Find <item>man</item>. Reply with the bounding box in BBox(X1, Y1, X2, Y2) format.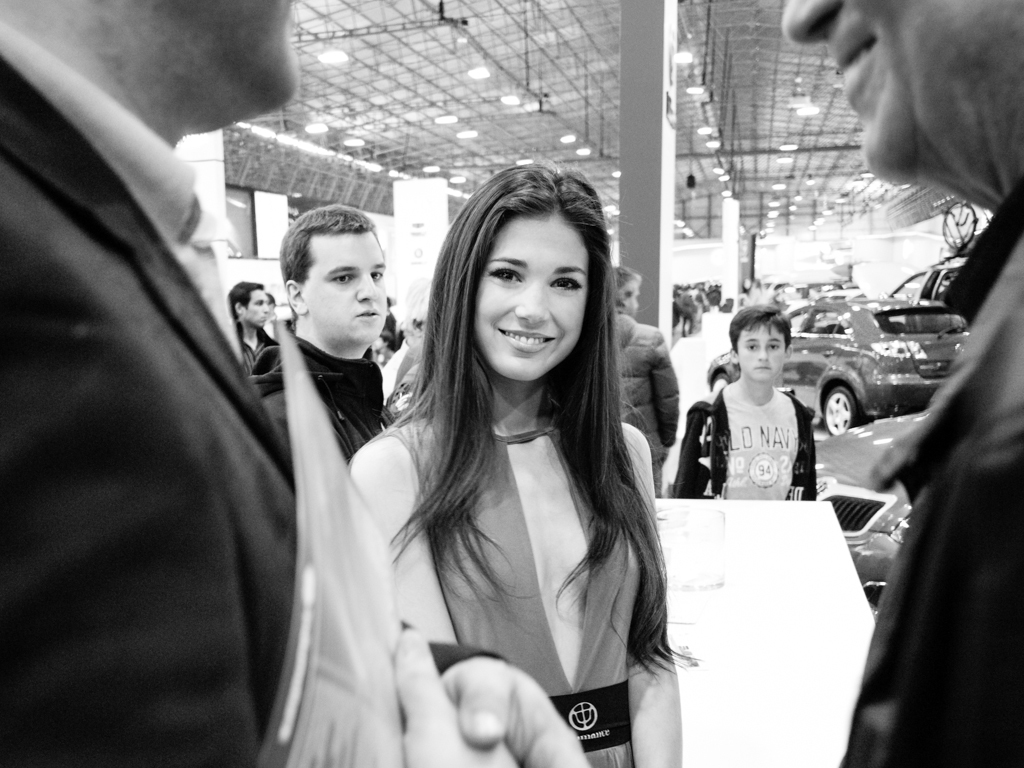
BBox(246, 203, 389, 462).
